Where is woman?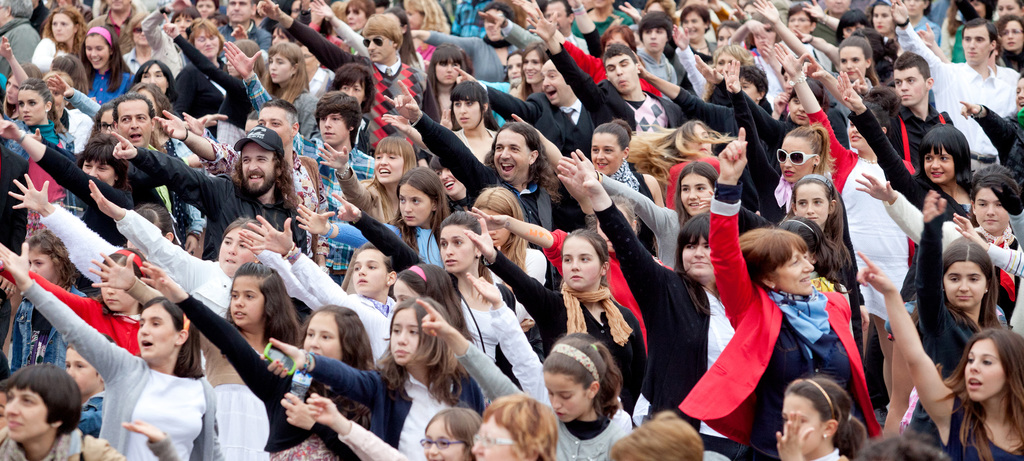
box(950, 0, 1023, 70).
